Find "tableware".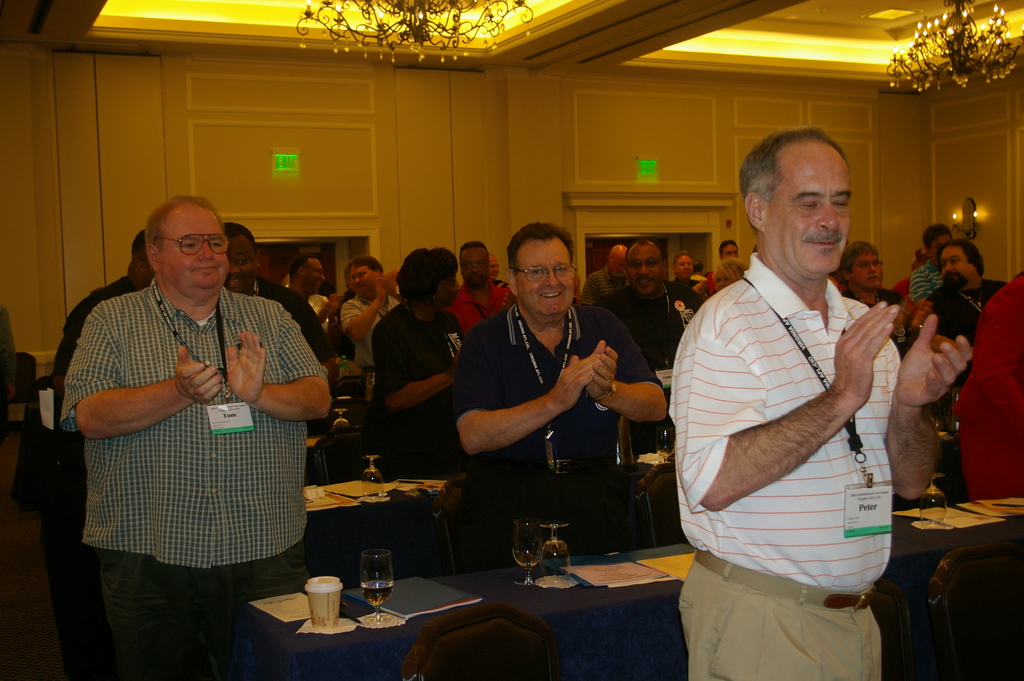
box=[921, 469, 945, 528].
